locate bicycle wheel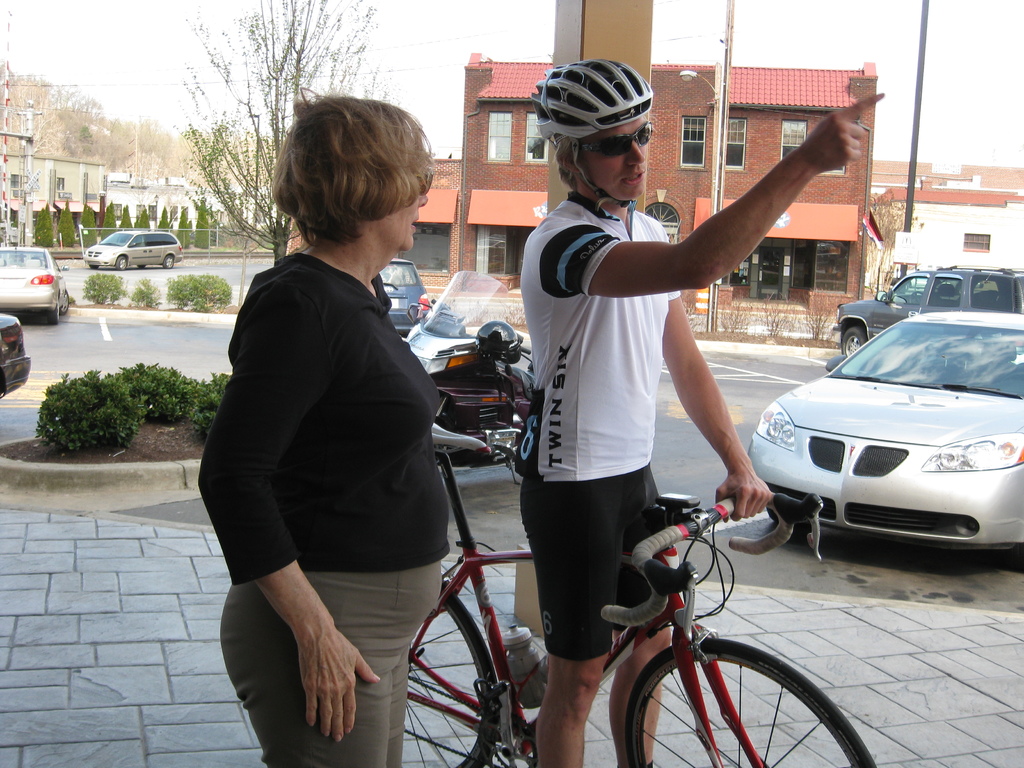
bbox=(625, 624, 847, 767)
